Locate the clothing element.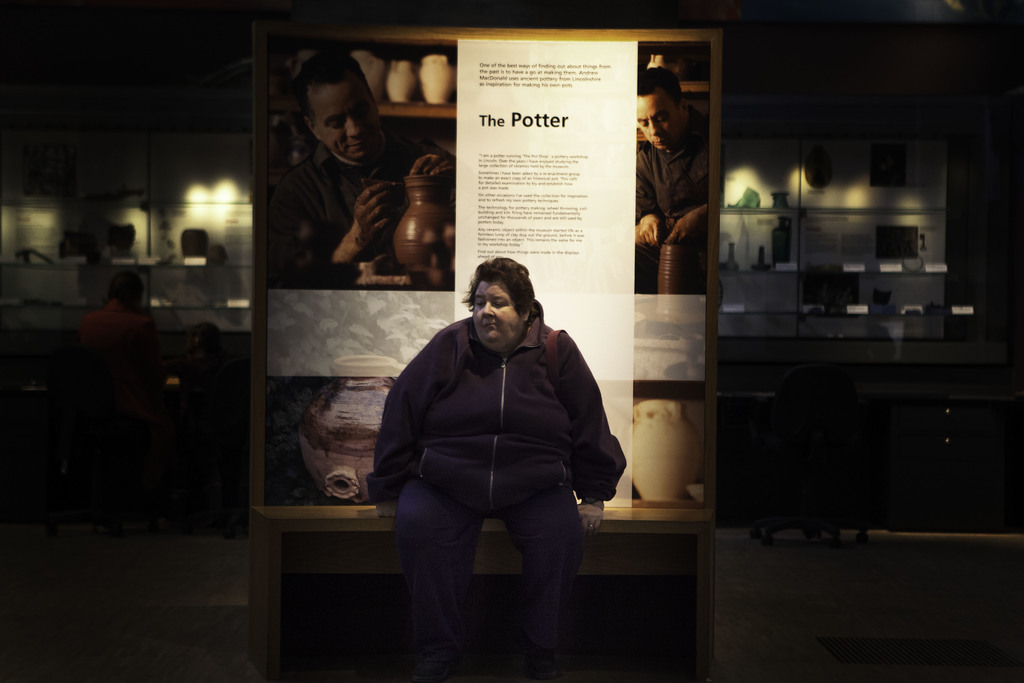
Element bbox: x1=635, y1=92, x2=716, y2=292.
